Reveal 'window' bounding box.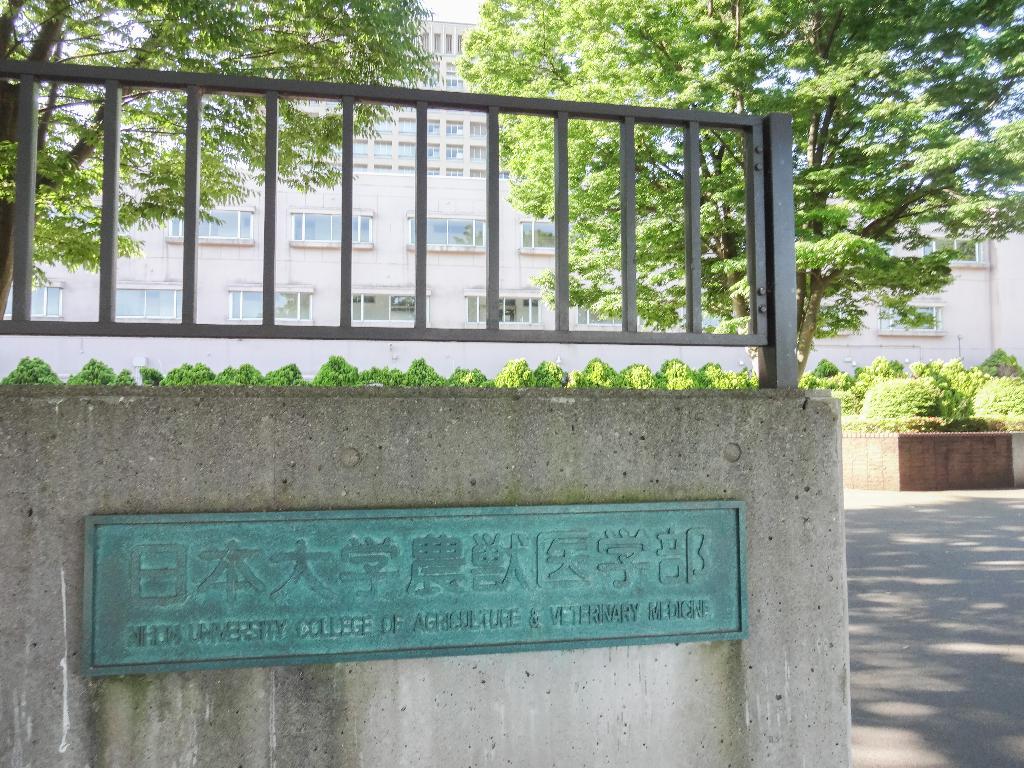
Revealed: select_region(399, 166, 415, 170).
